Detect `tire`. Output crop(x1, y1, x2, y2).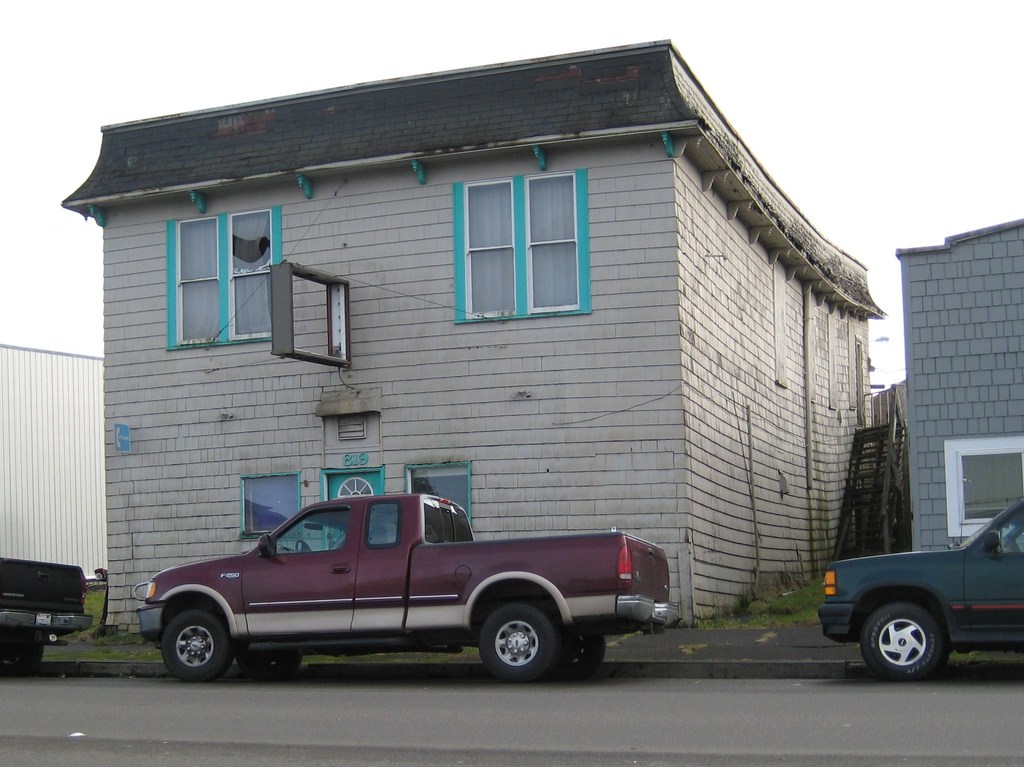
crop(239, 650, 301, 682).
